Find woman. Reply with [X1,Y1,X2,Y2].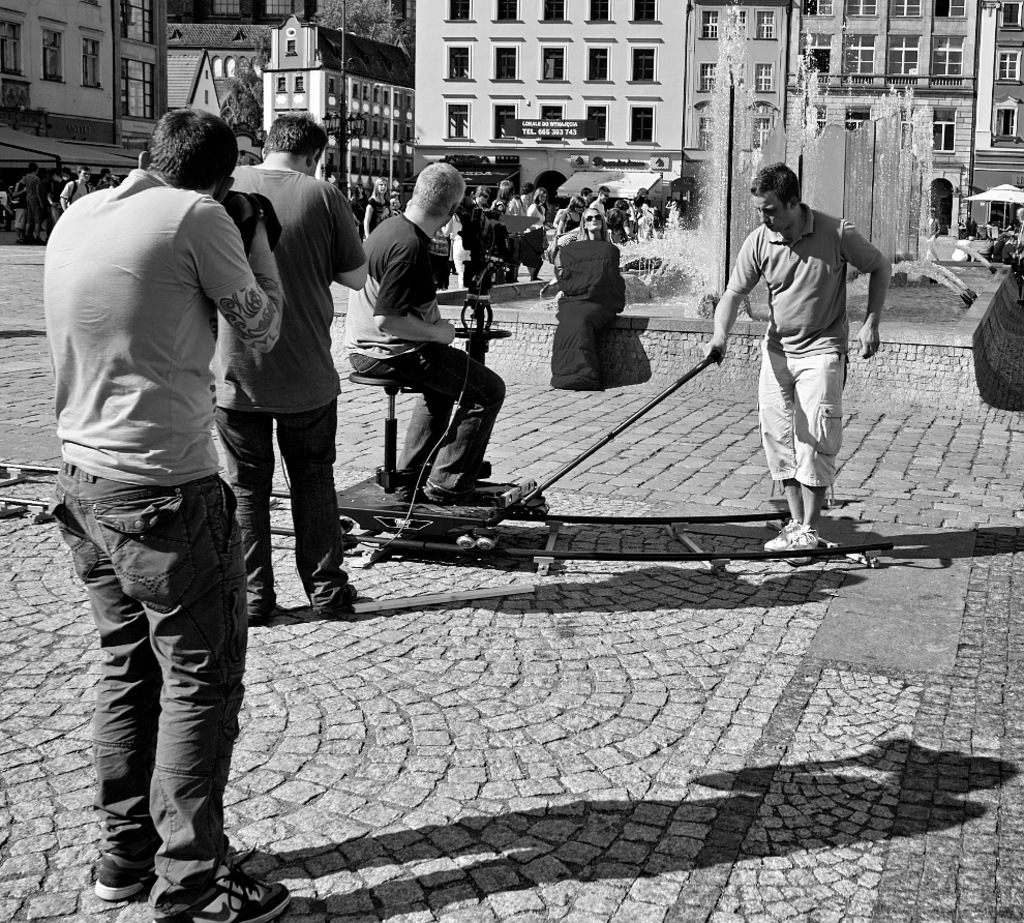
[556,192,590,238].
